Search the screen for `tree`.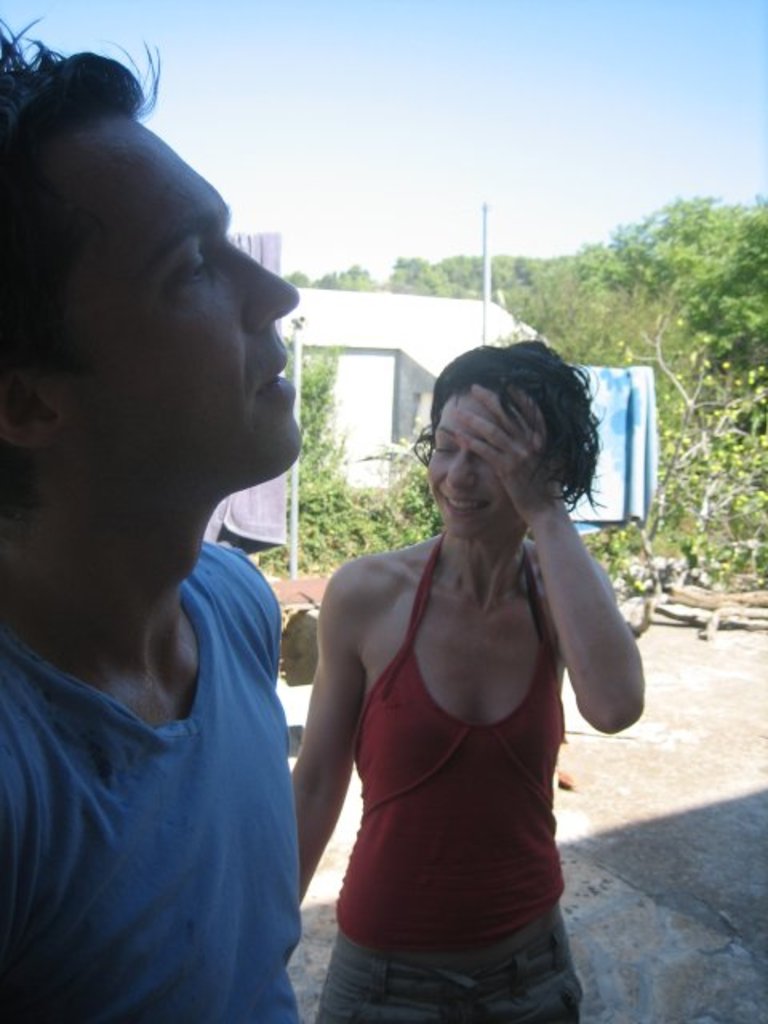
Found at 597/176/757/363.
